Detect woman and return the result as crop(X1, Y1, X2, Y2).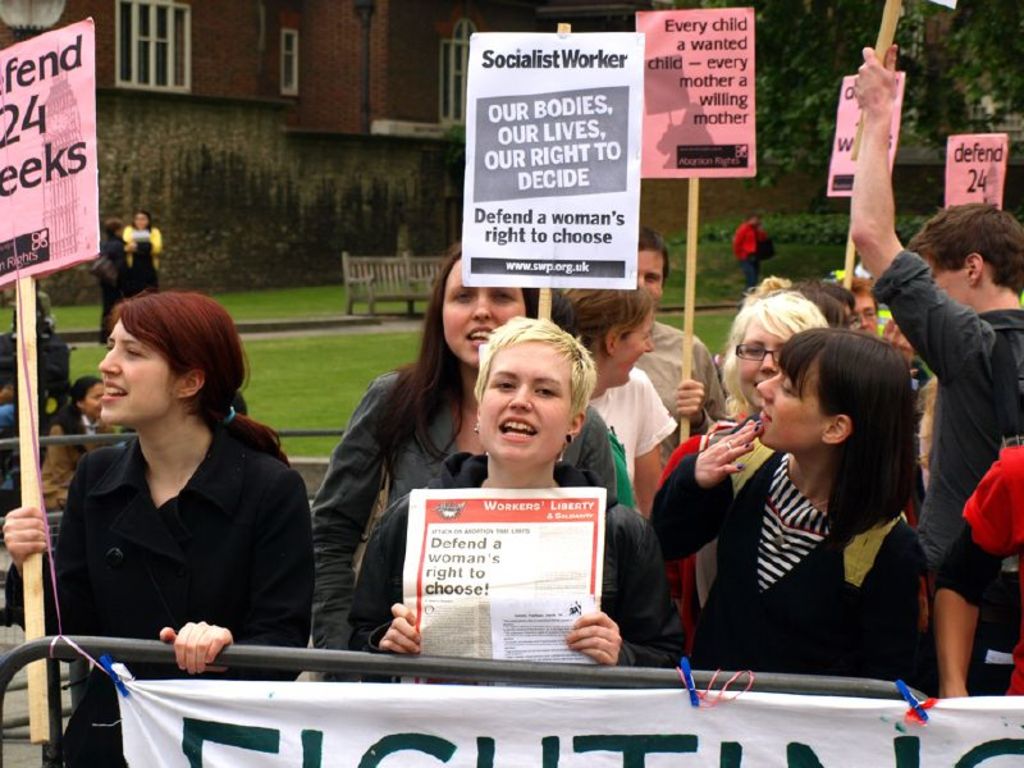
crop(548, 279, 669, 527).
